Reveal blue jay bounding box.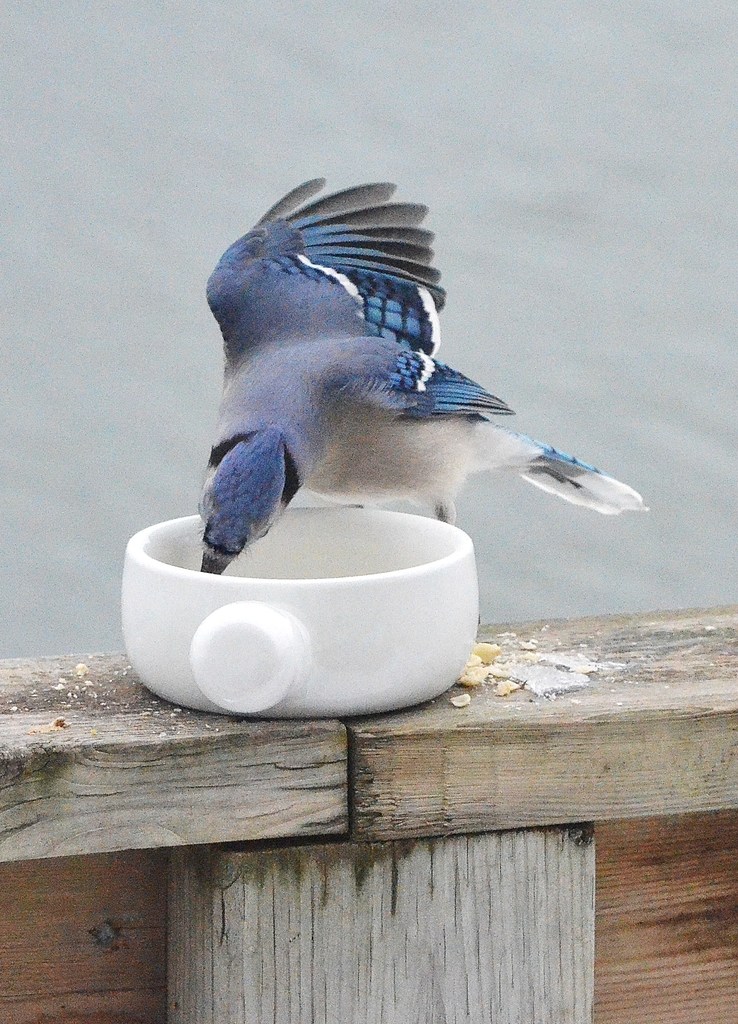
Revealed: (197, 173, 643, 576).
